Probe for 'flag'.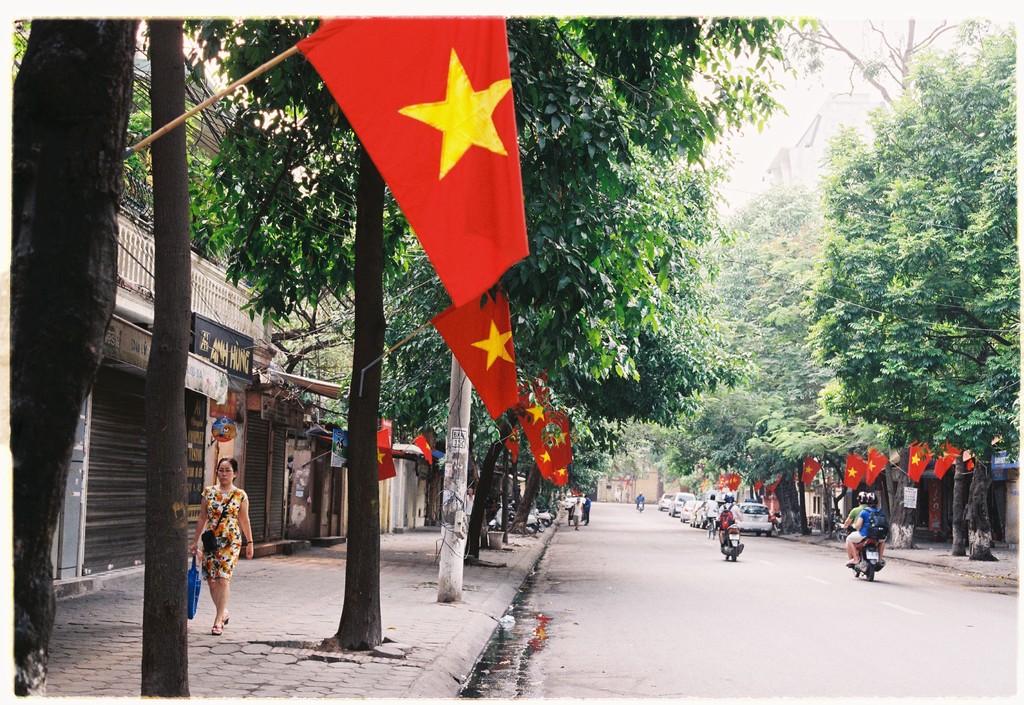
Probe result: (x1=863, y1=448, x2=893, y2=484).
